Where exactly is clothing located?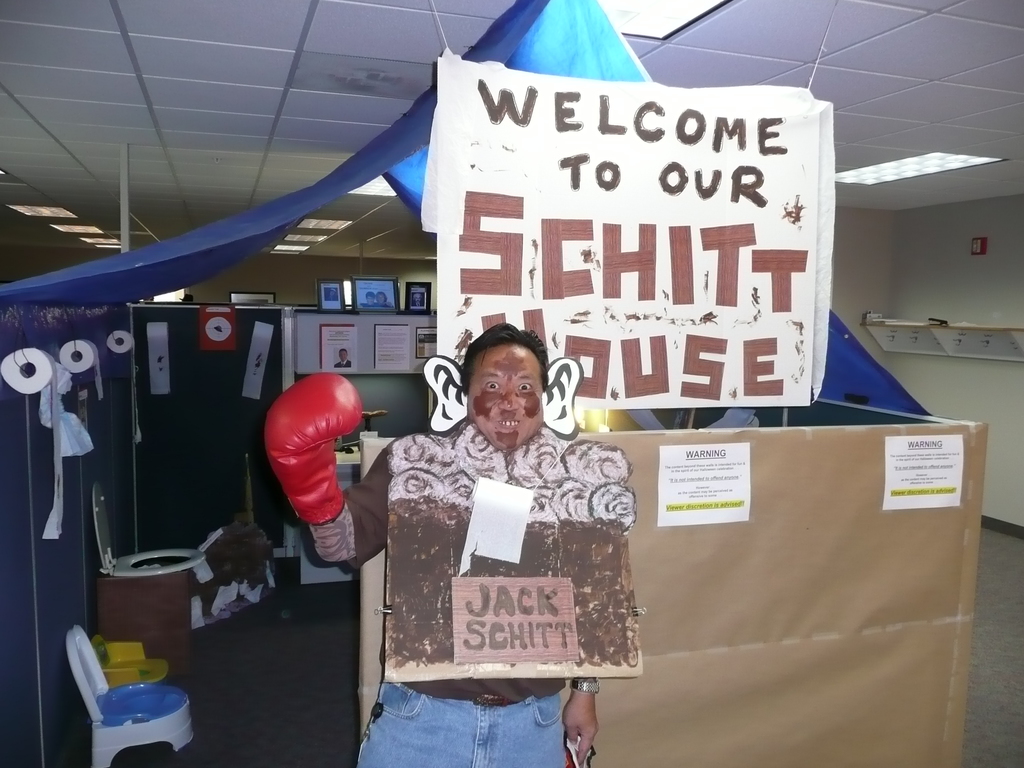
Its bounding box is bbox=[328, 295, 339, 300].
